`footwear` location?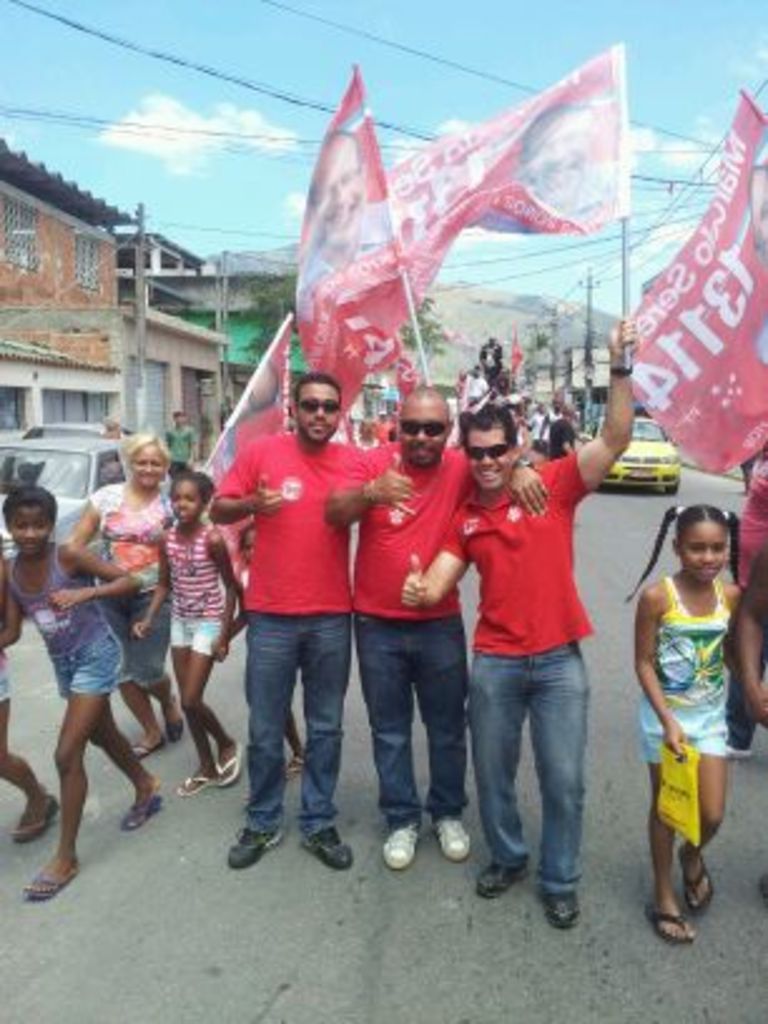
[x1=136, y1=738, x2=163, y2=760]
